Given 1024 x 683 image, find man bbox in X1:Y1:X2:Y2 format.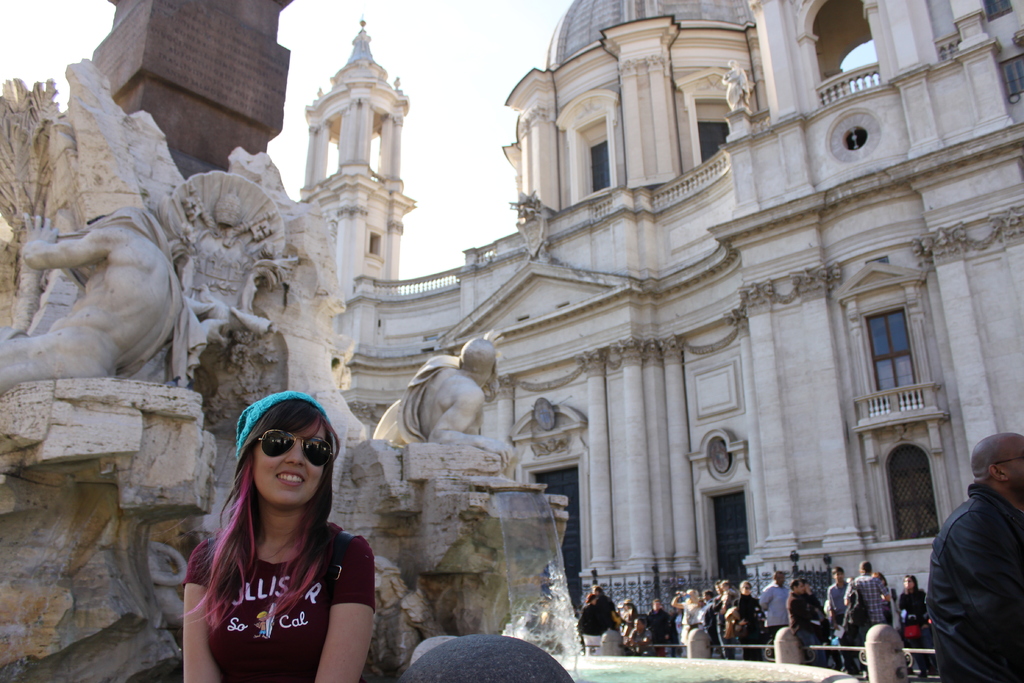
0:204:182:393.
